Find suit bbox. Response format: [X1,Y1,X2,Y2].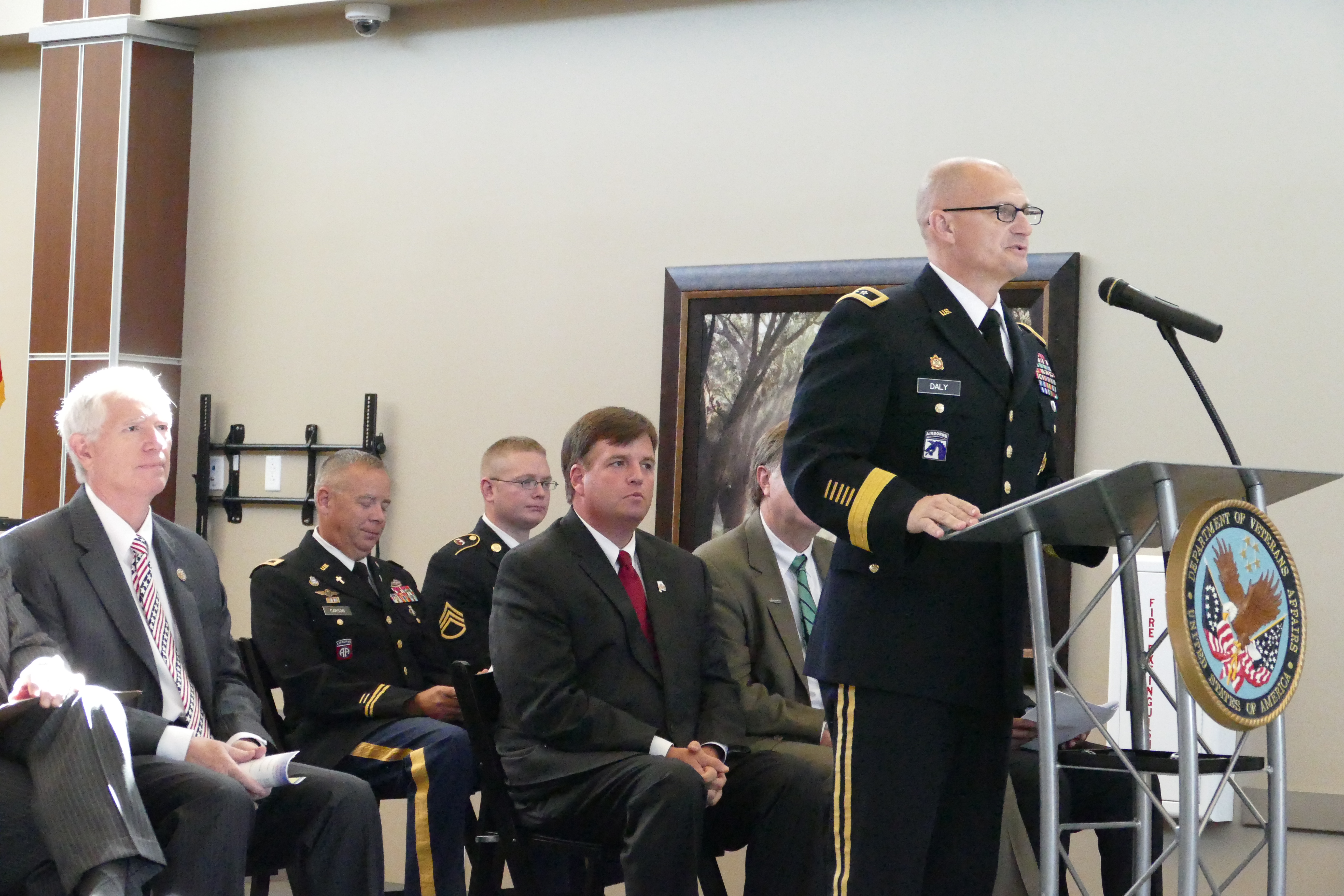
[0,118,95,220].
